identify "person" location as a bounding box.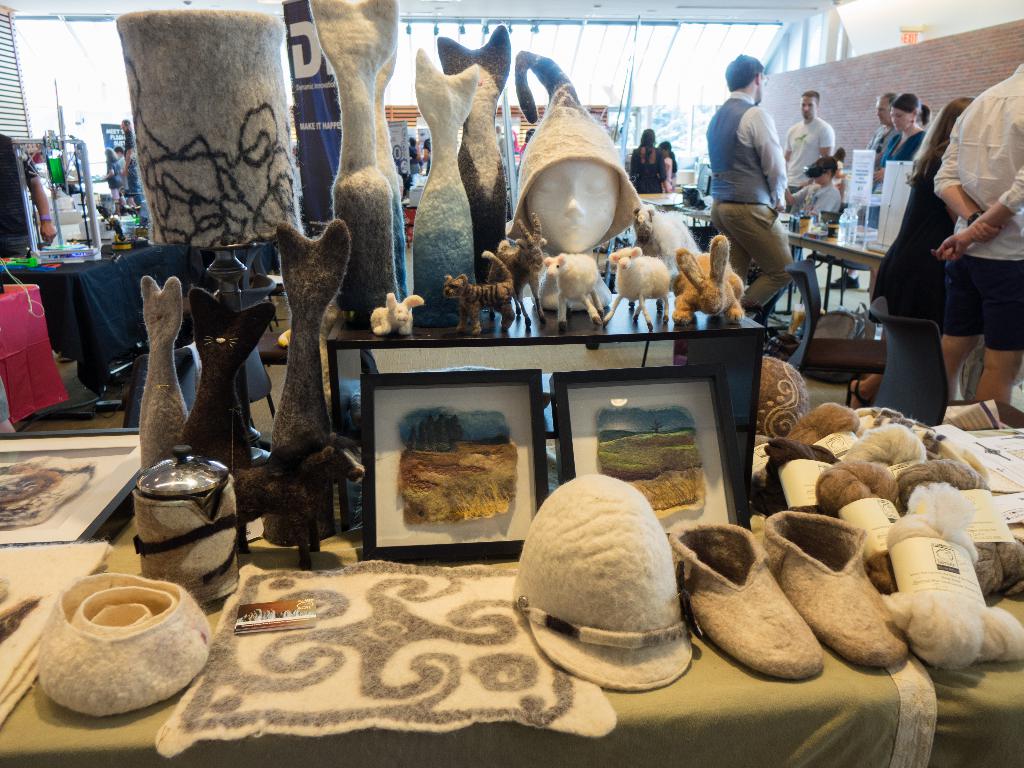
Rect(783, 93, 840, 214).
